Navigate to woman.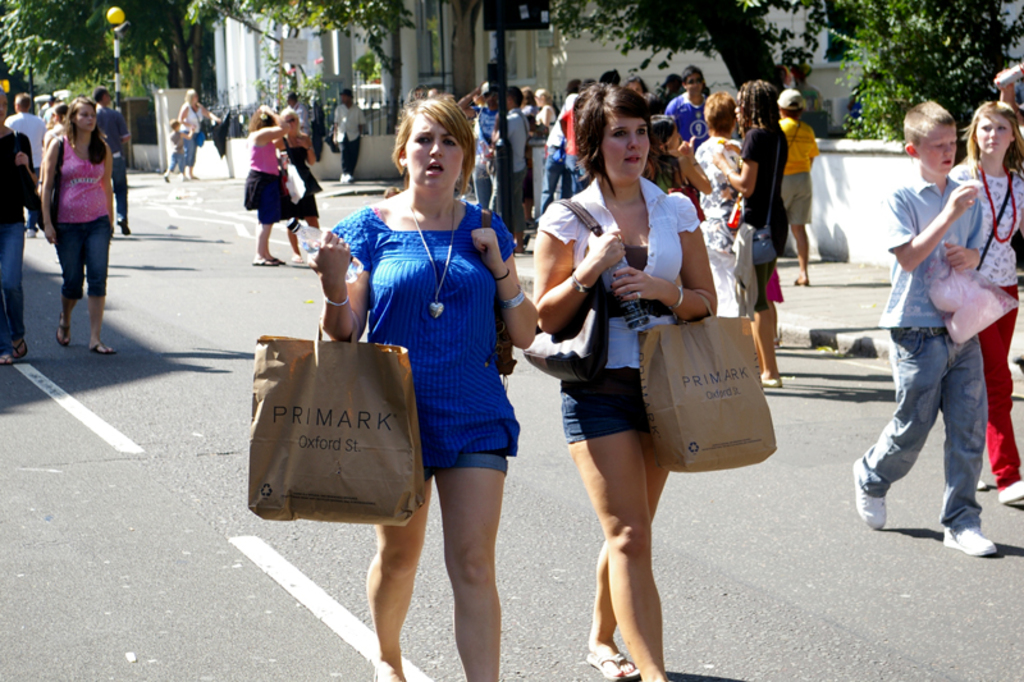
Navigation target: BBox(37, 96, 115, 345).
